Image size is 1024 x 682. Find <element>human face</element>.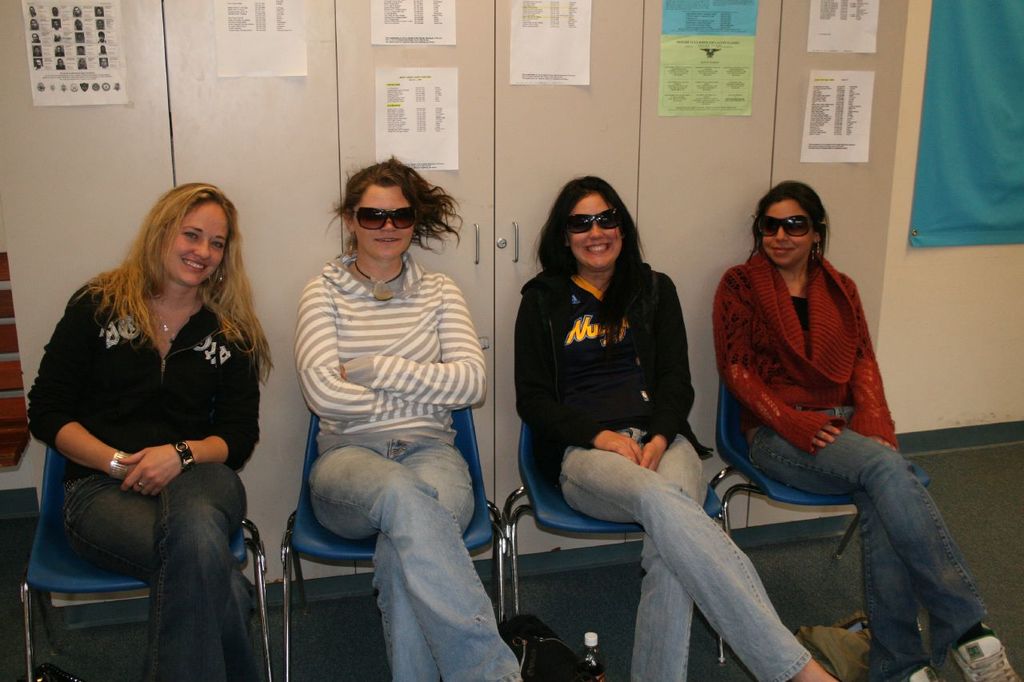
[568,194,621,266].
